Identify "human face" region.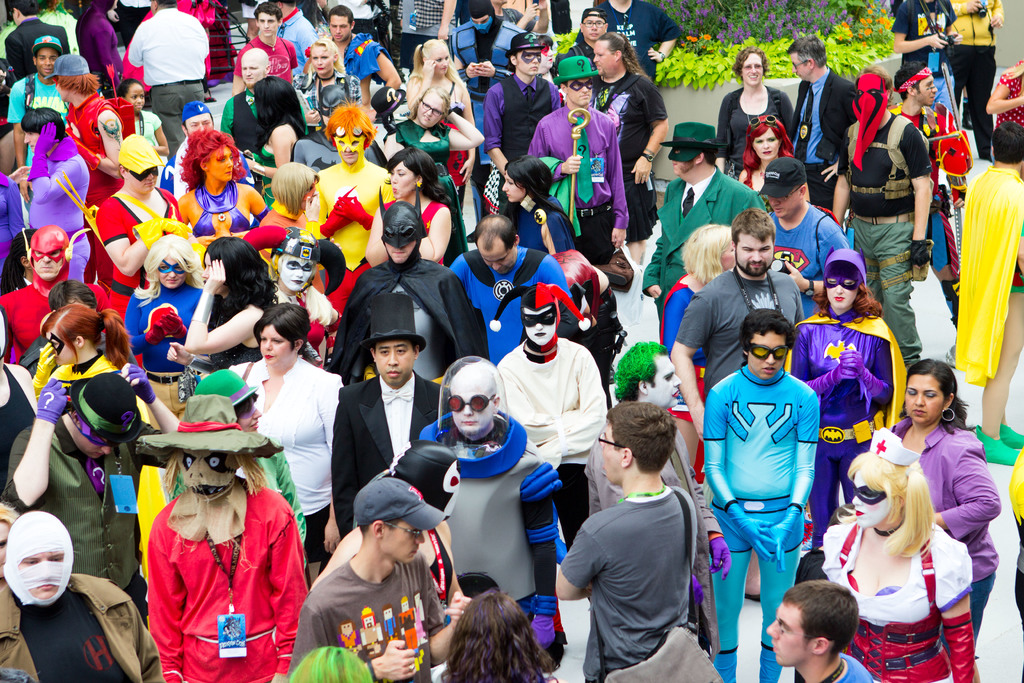
Region: rect(260, 15, 278, 35).
